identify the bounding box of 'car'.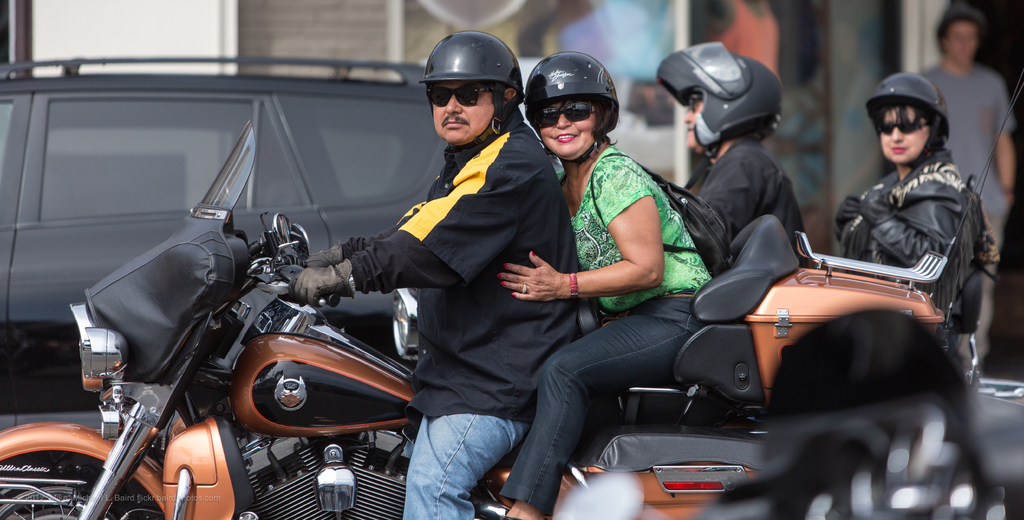
[0, 52, 455, 428].
